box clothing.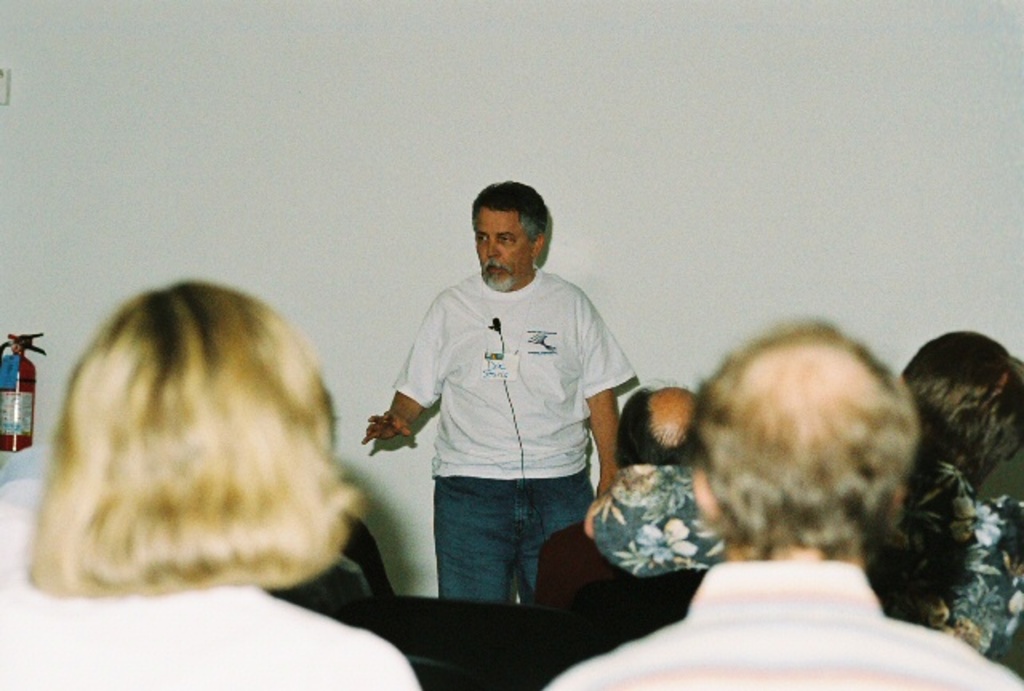
541, 558, 1022, 689.
